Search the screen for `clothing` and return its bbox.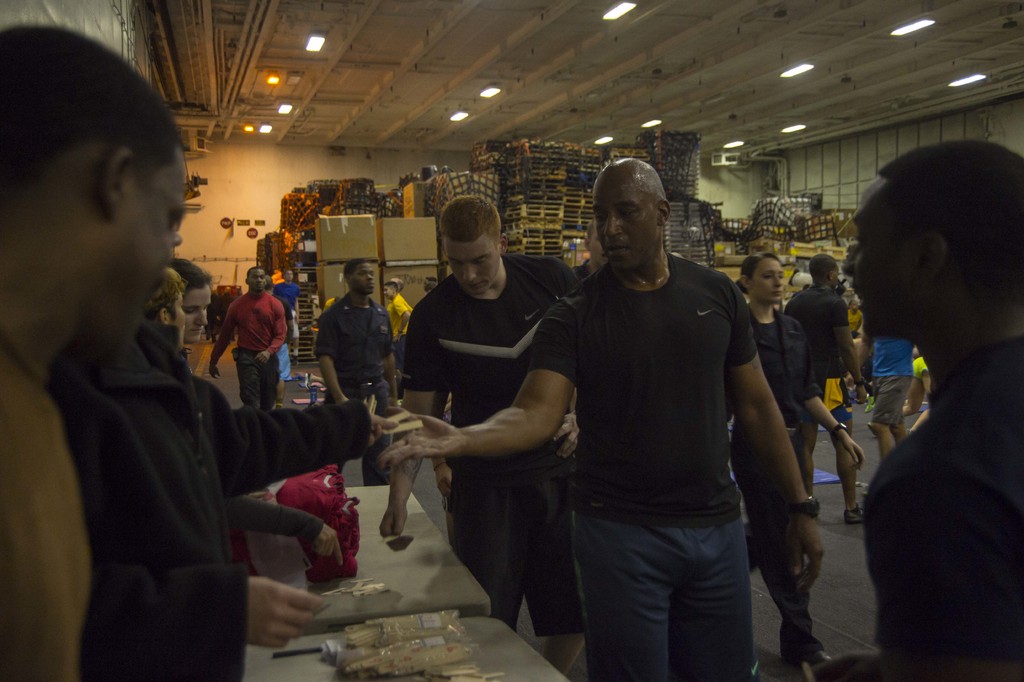
Found: l=724, t=299, r=824, b=652.
